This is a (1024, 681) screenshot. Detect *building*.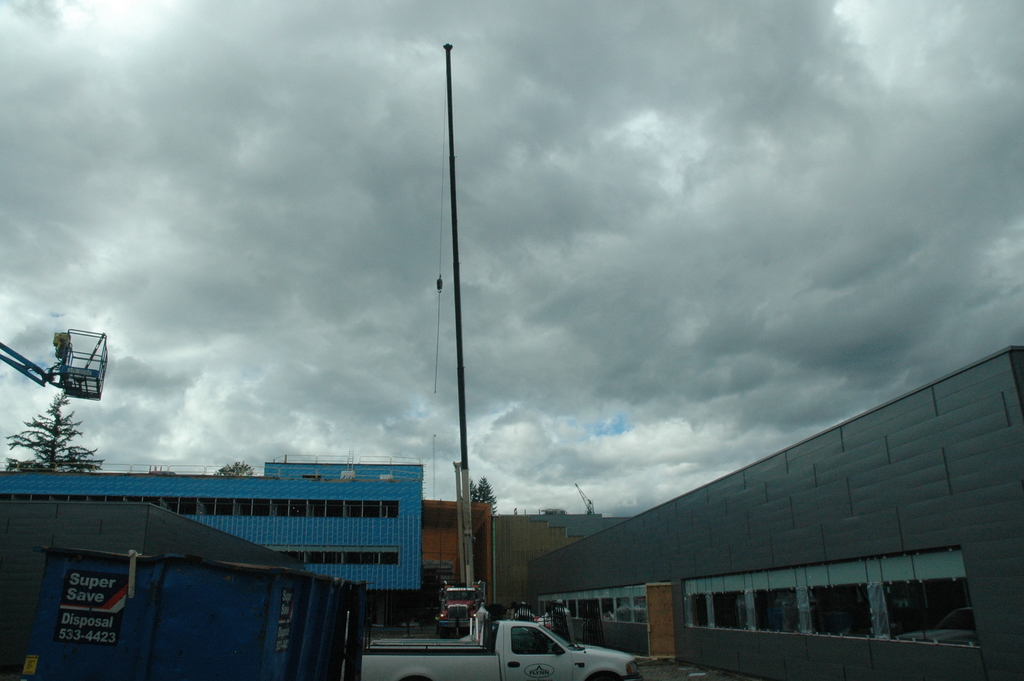
detection(490, 517, 582, 617).
